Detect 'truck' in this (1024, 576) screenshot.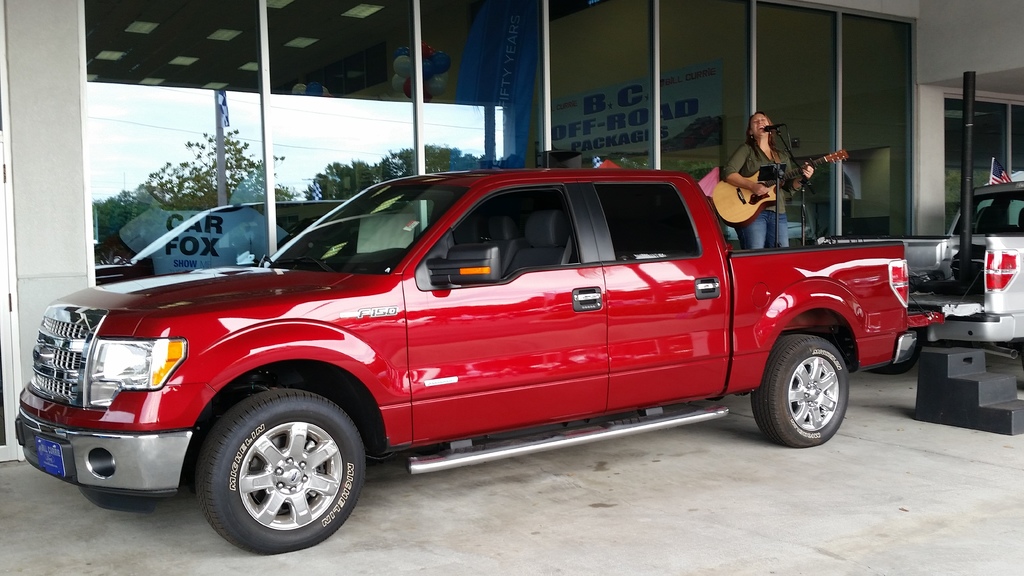
Detection: Rect(0, 143, 944, 543).
